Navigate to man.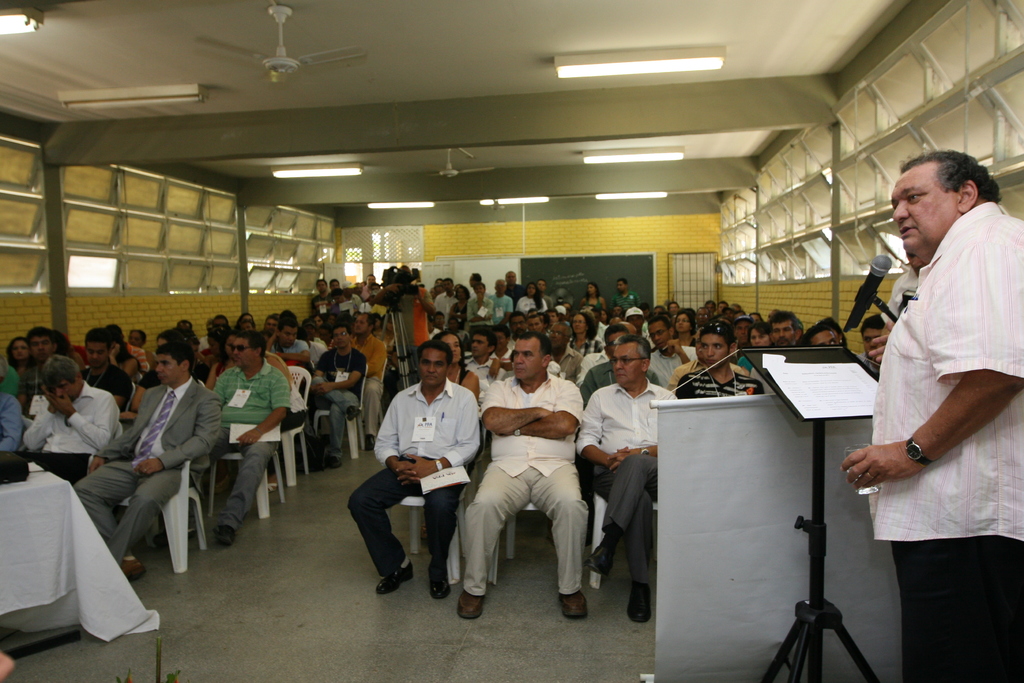
Navigation target: (left=348, top=343, right=484, bottom=597).
